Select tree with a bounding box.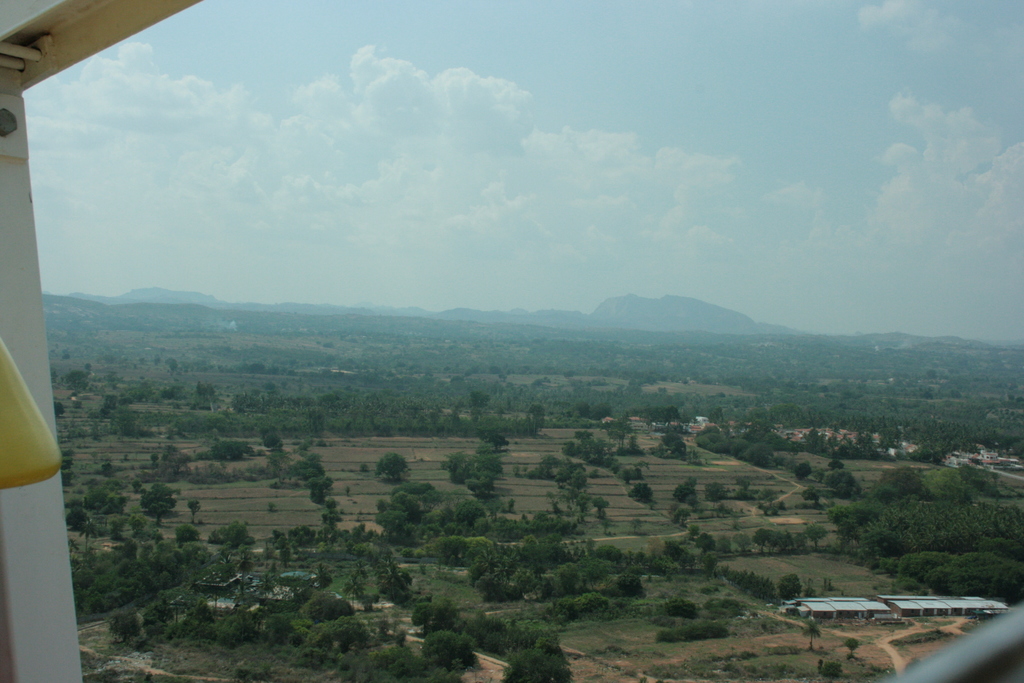
<box>259,611,293,644</box>.
